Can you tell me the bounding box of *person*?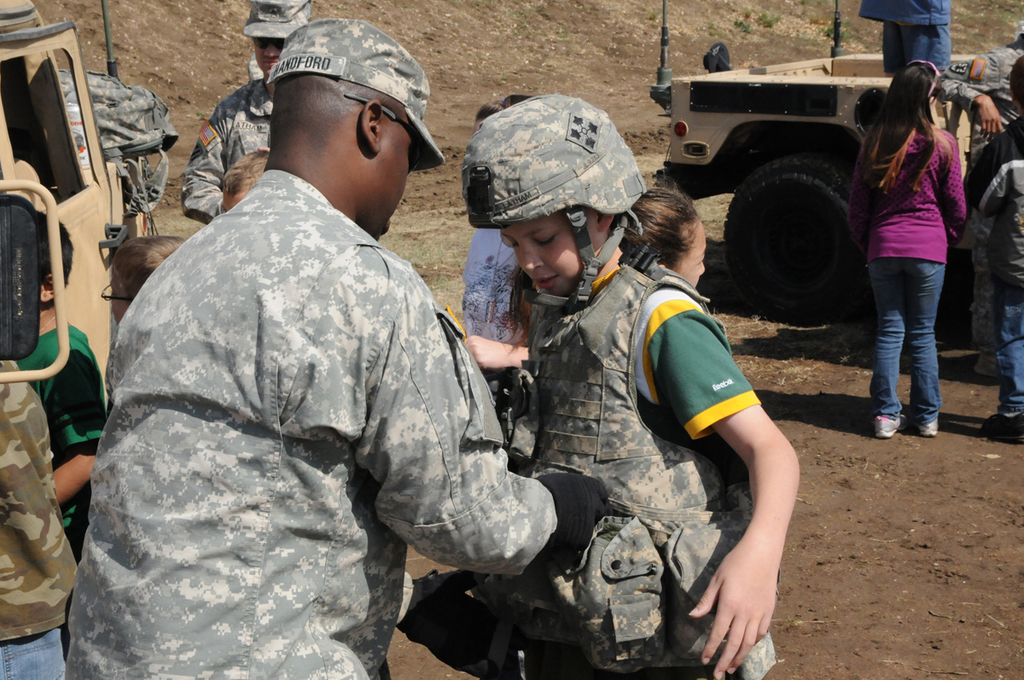
968, 60, 1023, 450.
